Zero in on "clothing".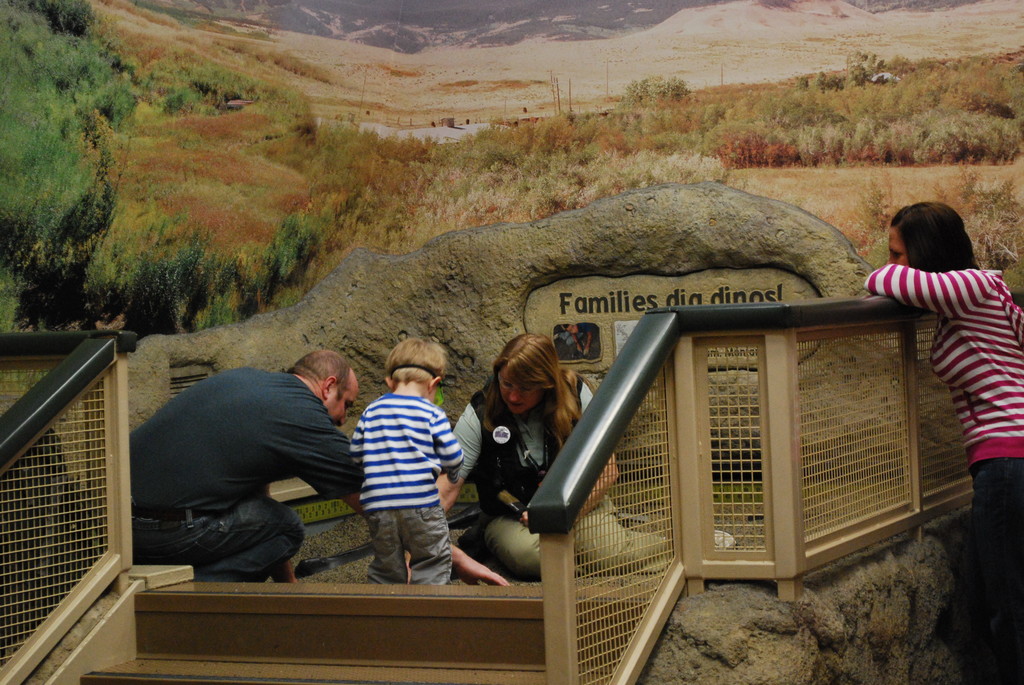
Zeroed in: <box>438,386,680,588</box>.
